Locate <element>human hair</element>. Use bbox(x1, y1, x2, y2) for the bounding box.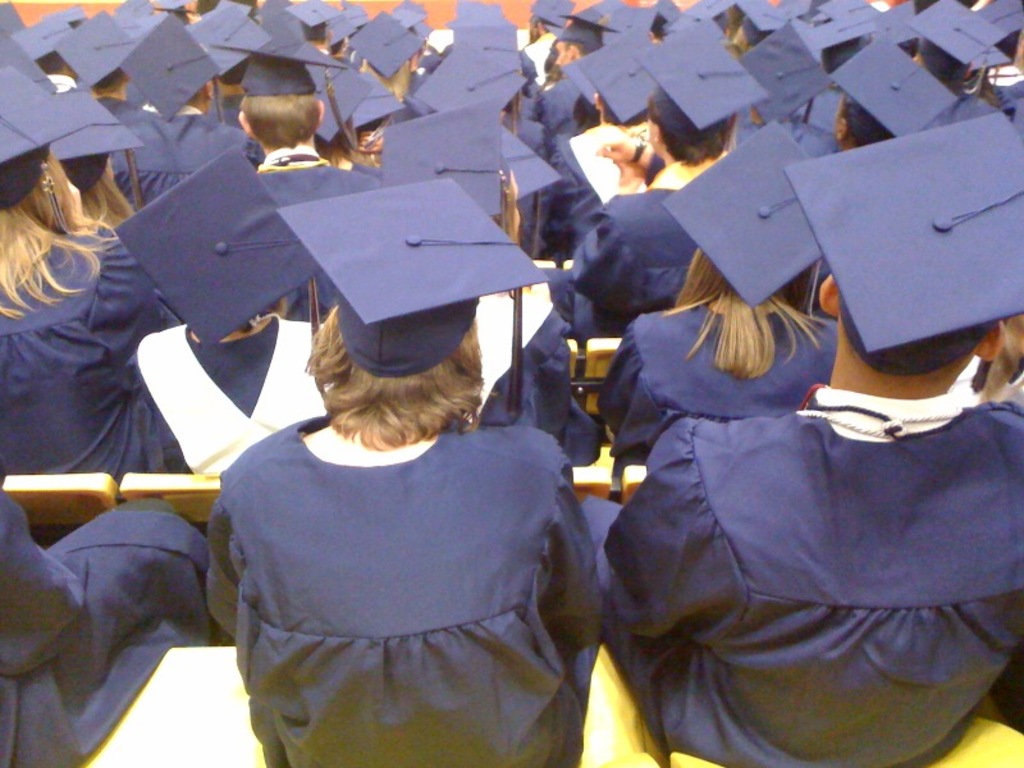
bbox(563, 36, 599, 58).
